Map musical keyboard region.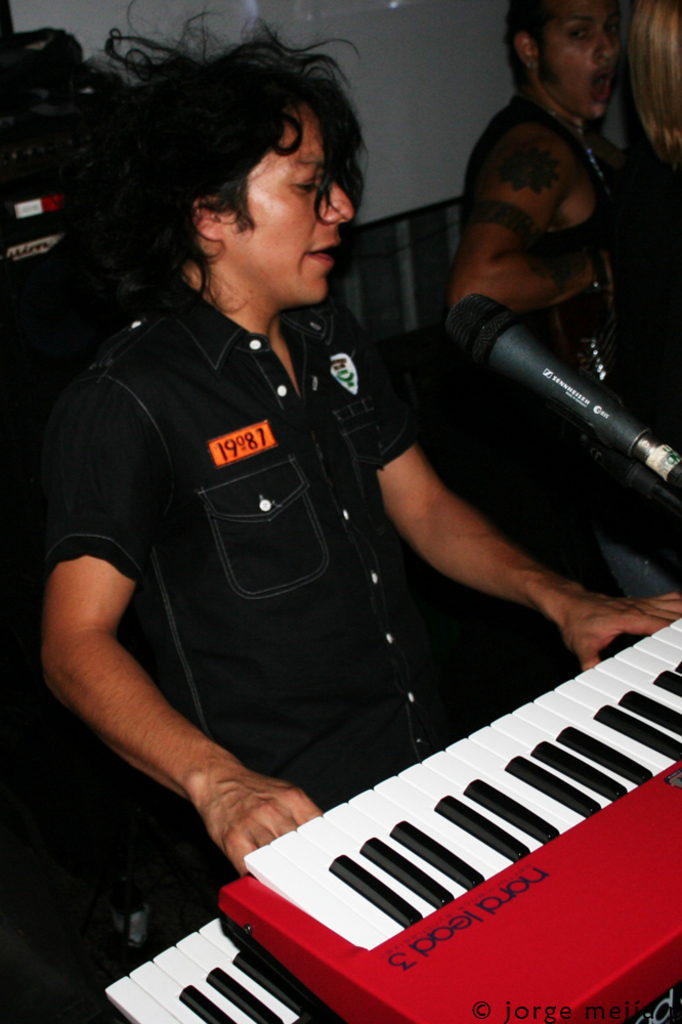
Mapped to select_region(169, 512, 681, 966).
